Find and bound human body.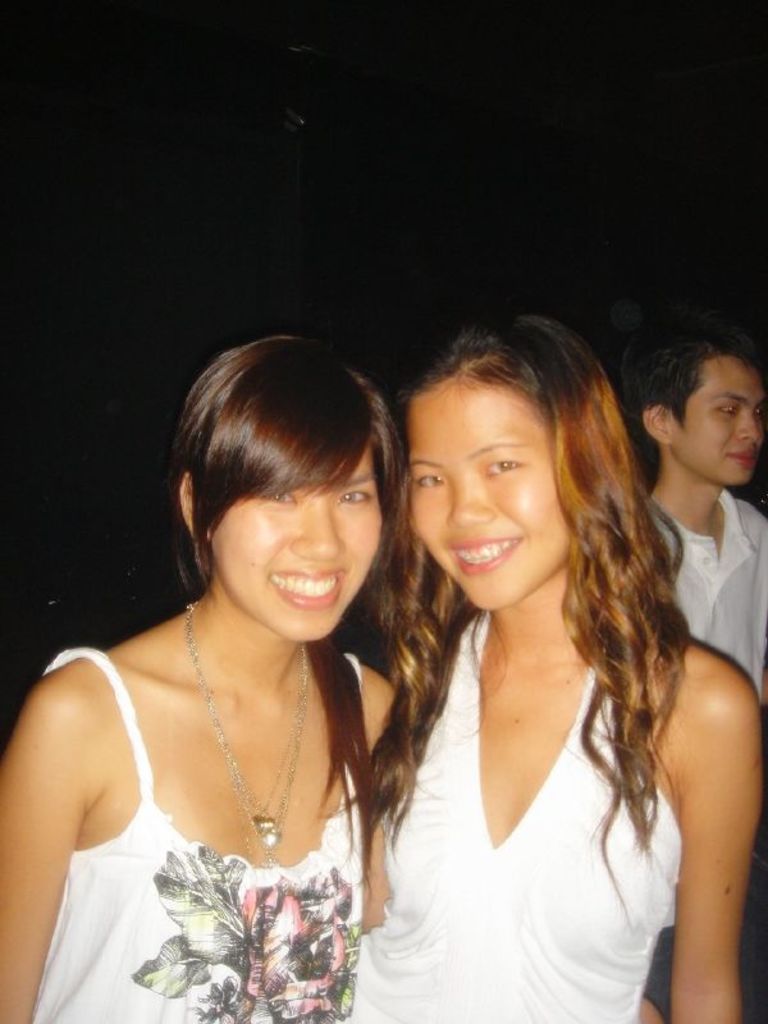
Bound: <bbox>639, 489, 767, 727</bbox>.
